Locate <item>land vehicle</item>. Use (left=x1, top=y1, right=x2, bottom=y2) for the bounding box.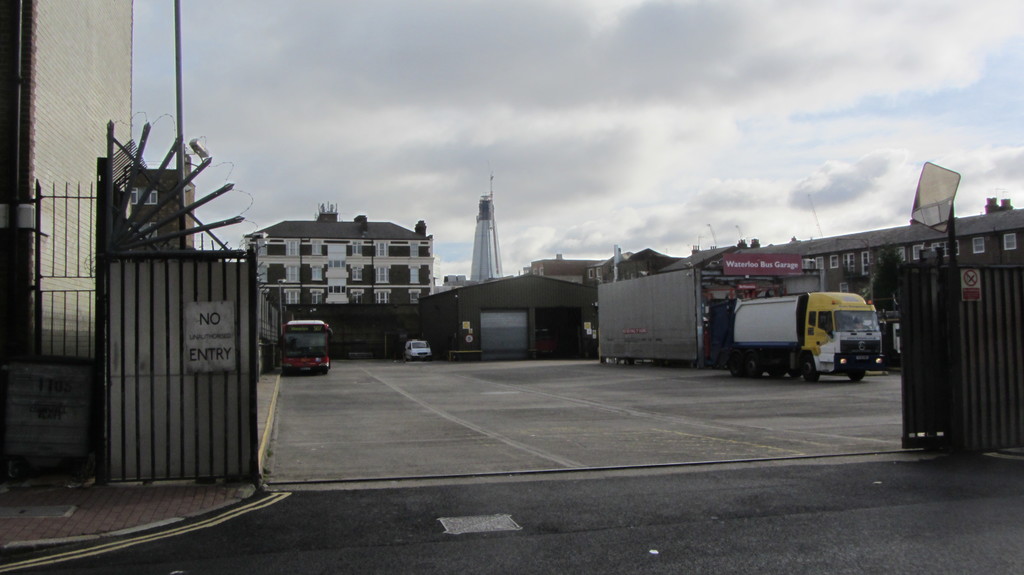
(left=405, top=337, right=436, bottom=362).
